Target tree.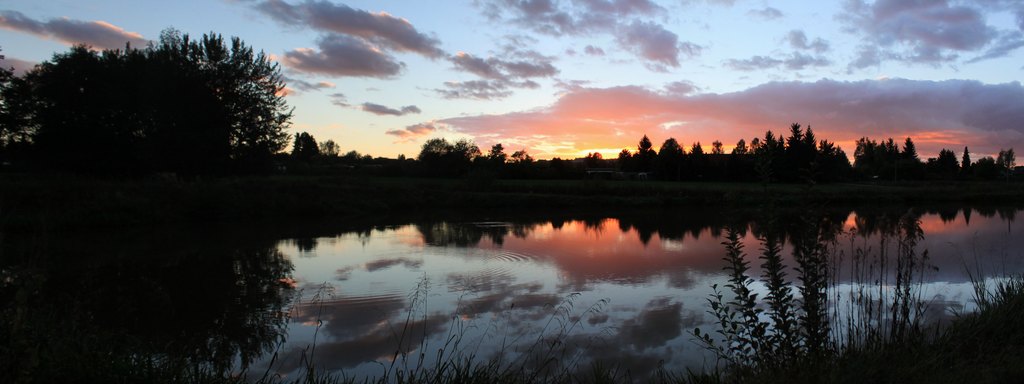
Target region: [left=406, top=133, right=459, bottom=174].
